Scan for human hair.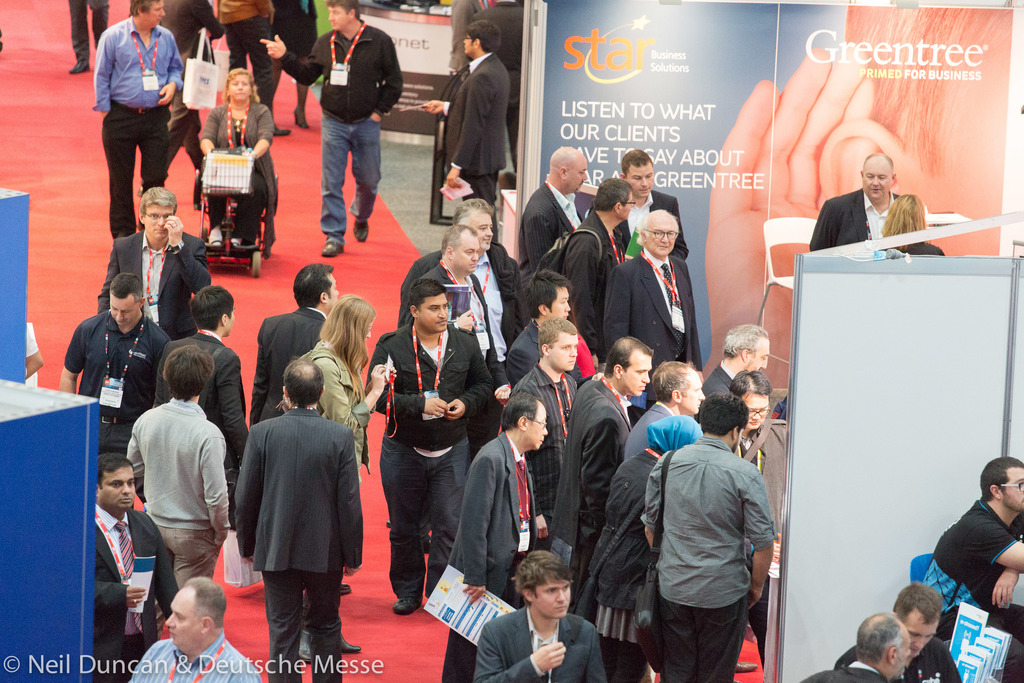
Scan result: bbox(109, 273, 145, 308).
